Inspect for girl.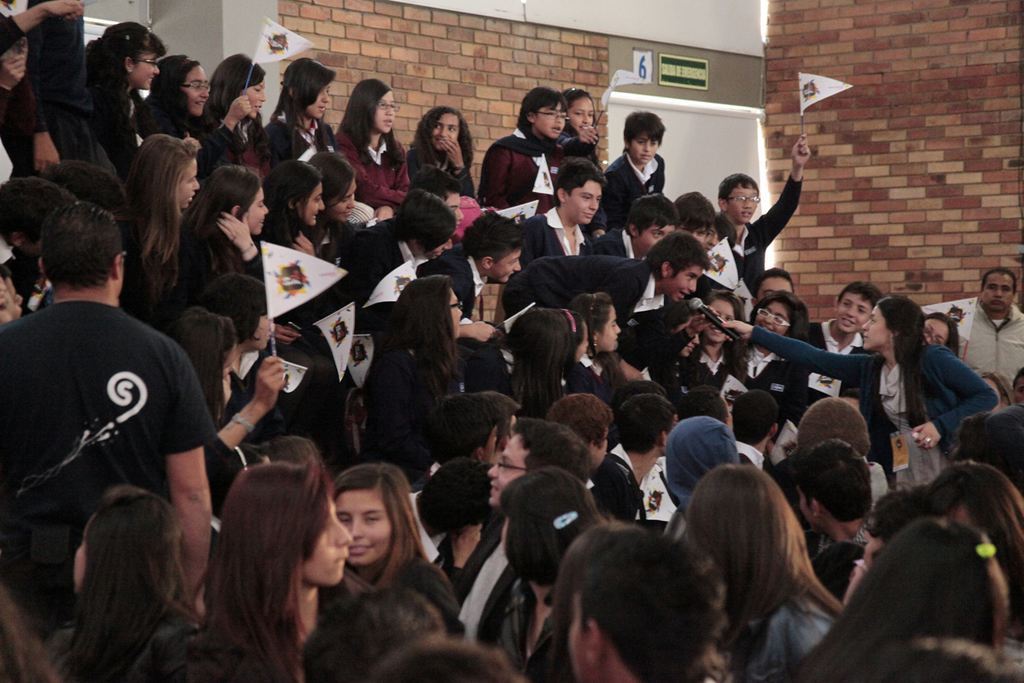
Inspection: Rect(400, 108, 469, 195).
